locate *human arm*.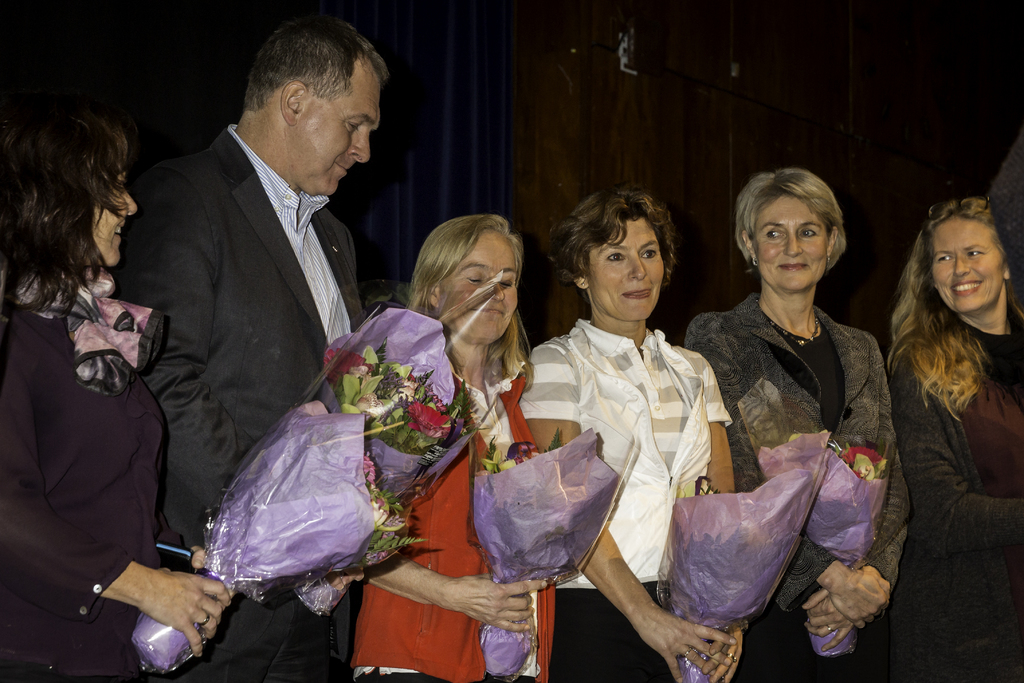
Bounding box: box(890, 347, 1023, 562).
